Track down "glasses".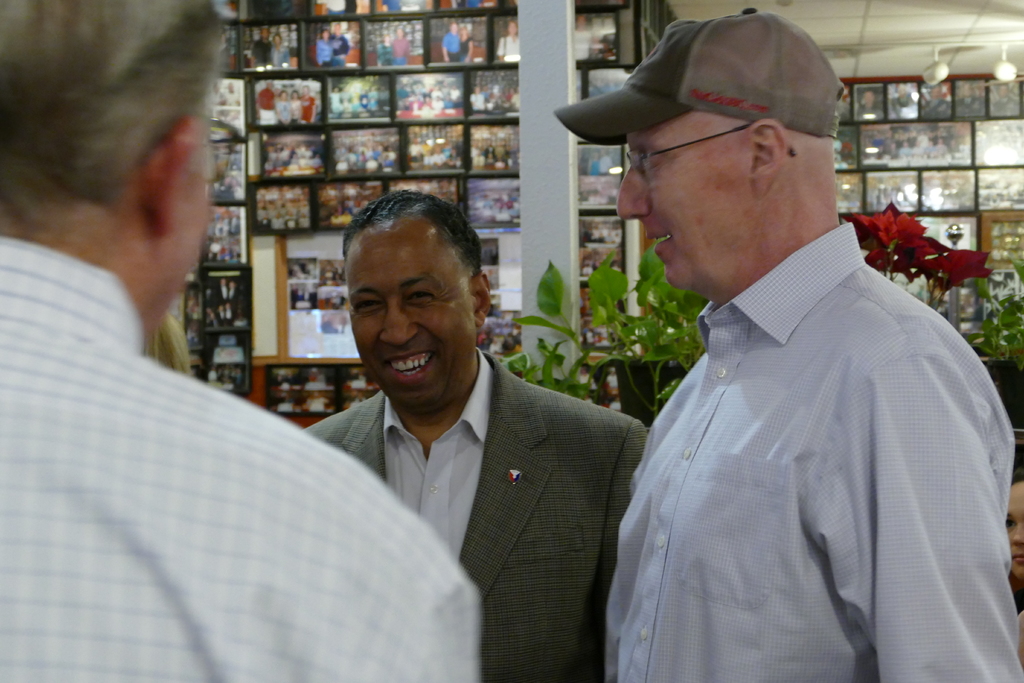
Tracked to x1=206, y1=119, x2=246, y2=183.
